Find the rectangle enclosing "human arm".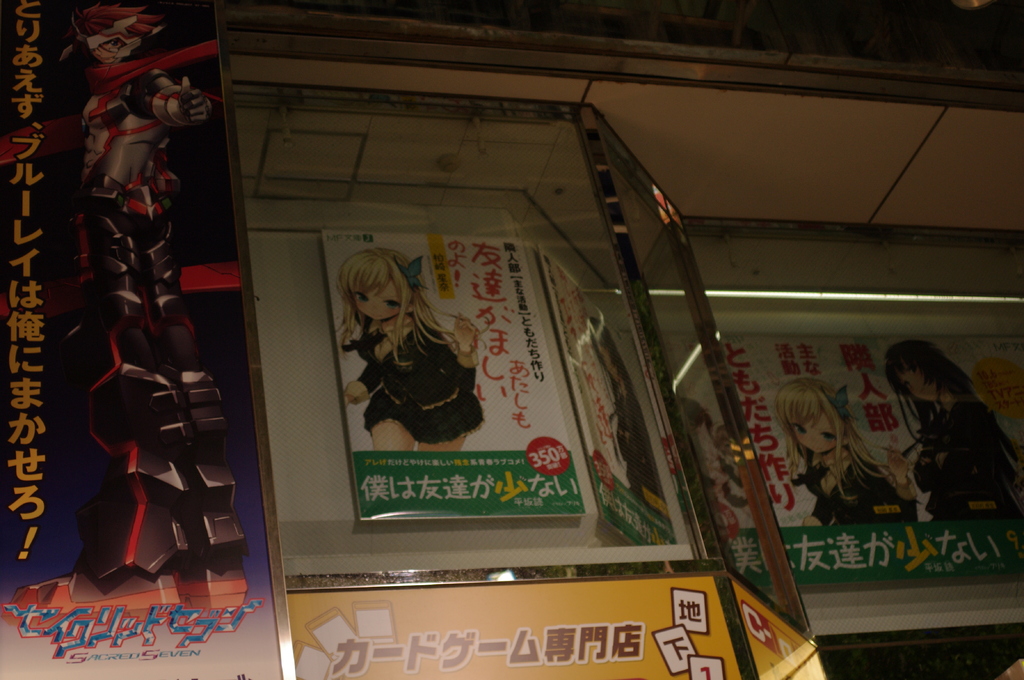
left=884, top=448, right=917, bottom=524.
